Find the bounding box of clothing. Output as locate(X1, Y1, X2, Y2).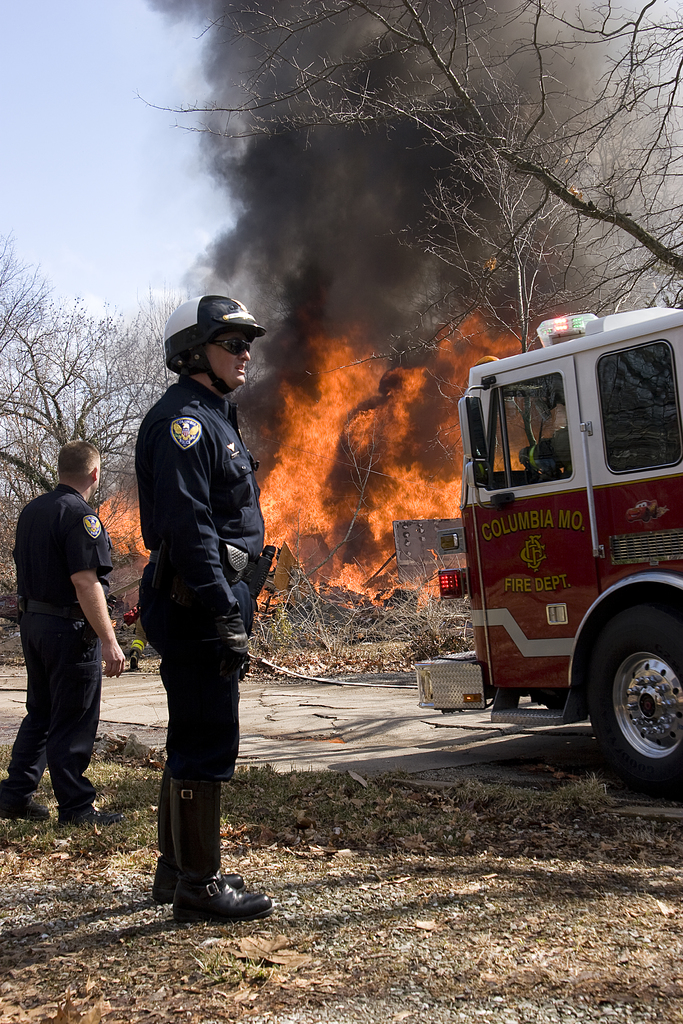
locate(138, 374, 250, 877).
